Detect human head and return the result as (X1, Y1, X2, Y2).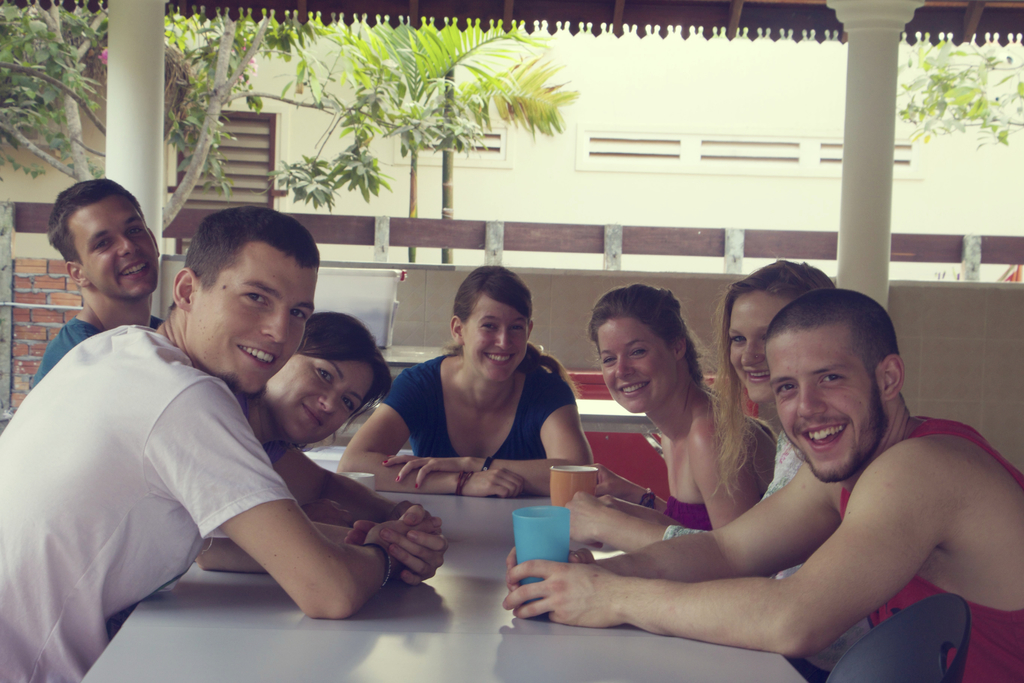
(762, 292, 906, 458).
